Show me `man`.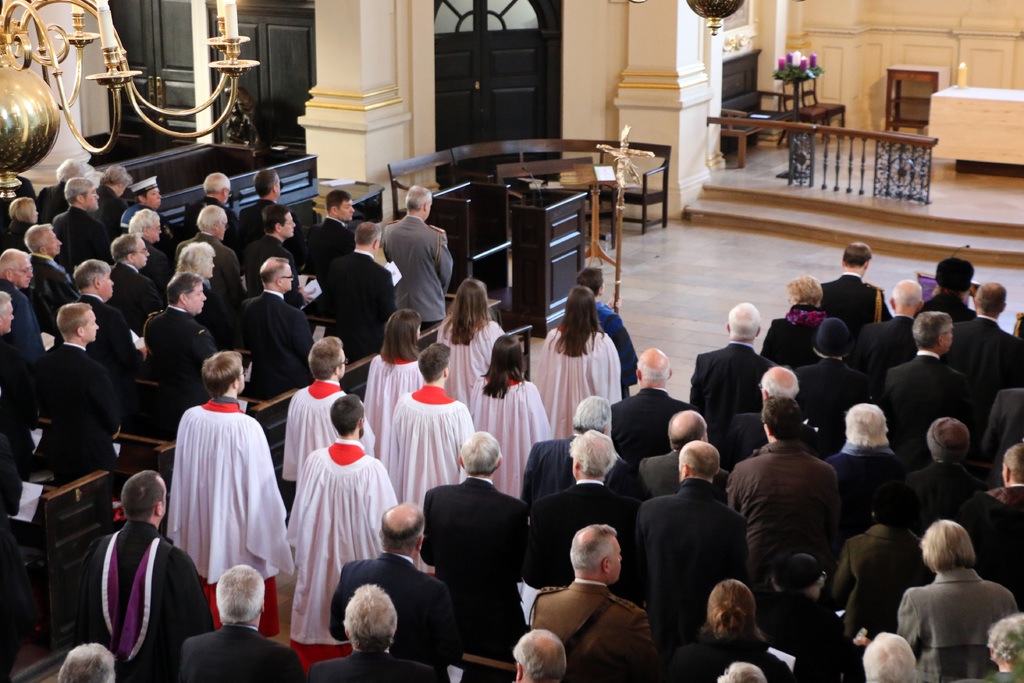
`man` is here: select_region(916, 257, 976, 325).
